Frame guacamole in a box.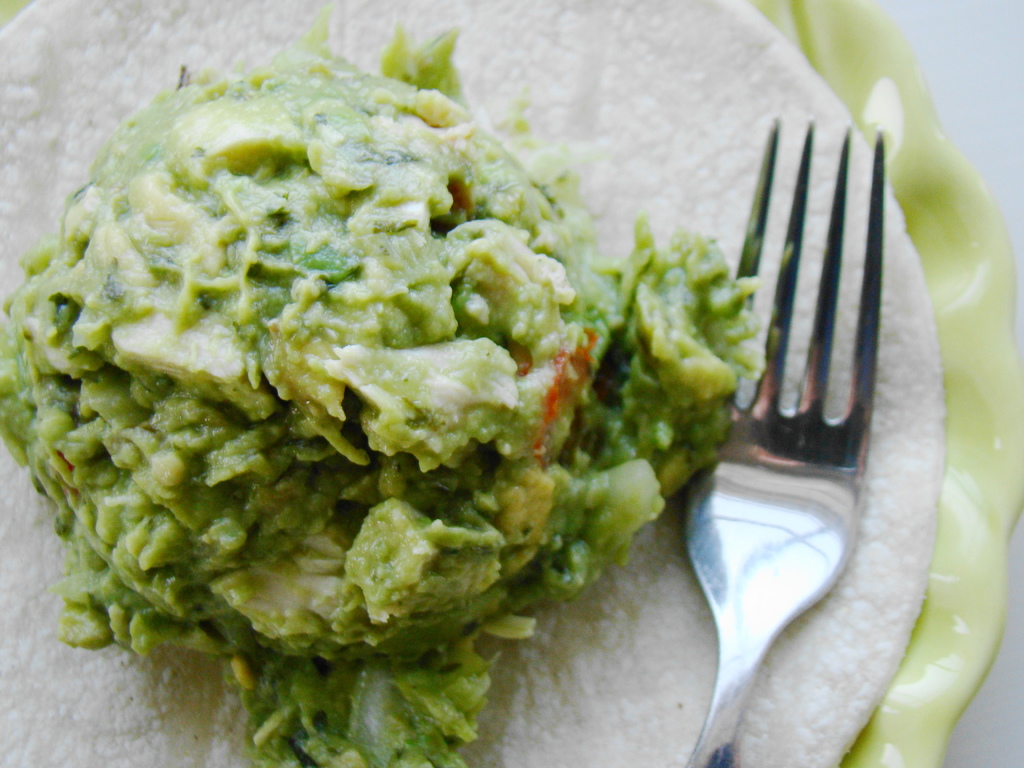
{"x1": 0, "y1": 0, "x2": 778, "y2": 767}.
